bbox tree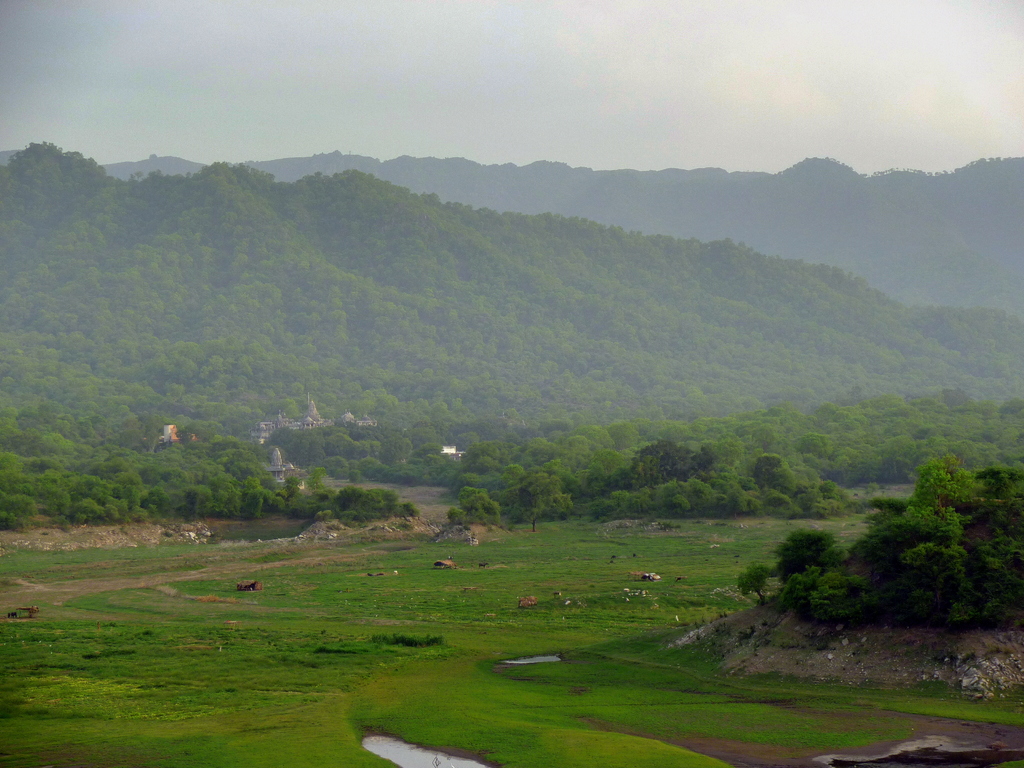
locate(747, 420, 779, 444)
